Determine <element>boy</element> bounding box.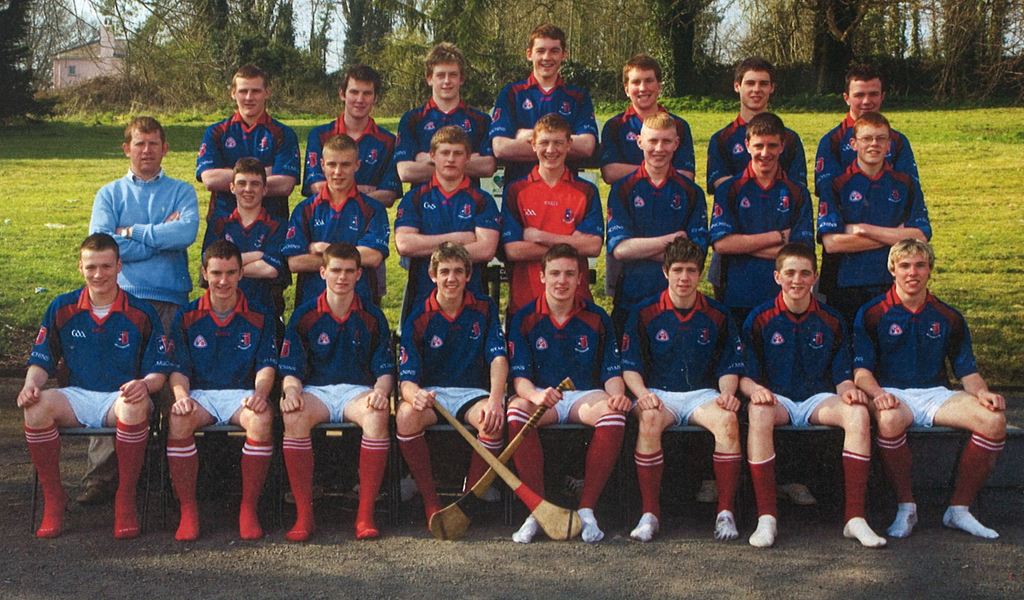
Determined: [194,62,301,221].
